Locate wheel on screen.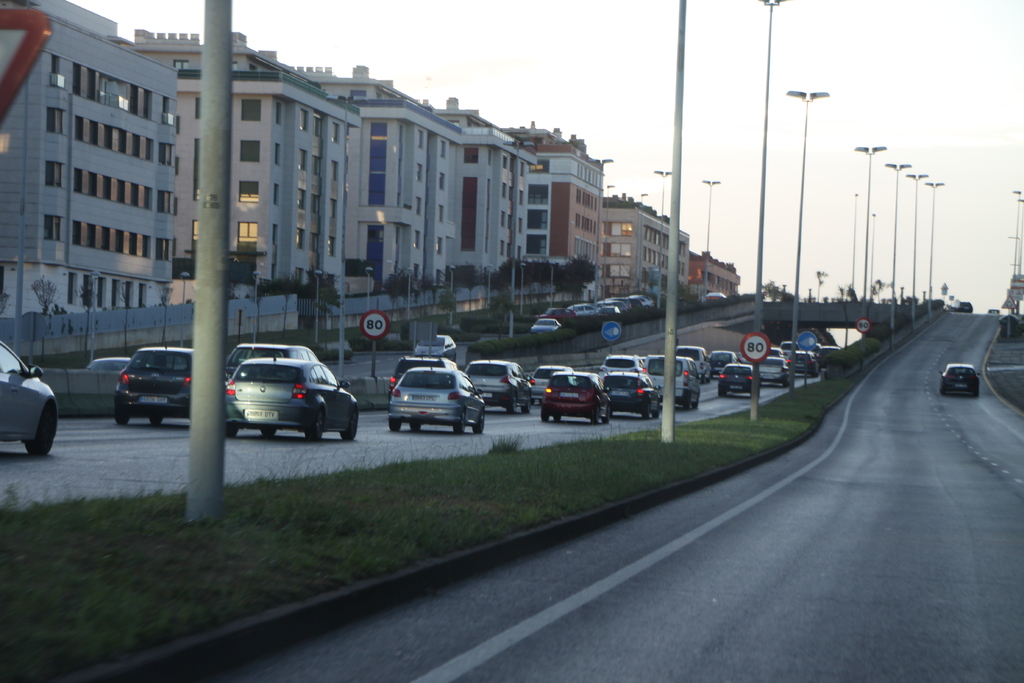
On screen at 148:416:164:425.
